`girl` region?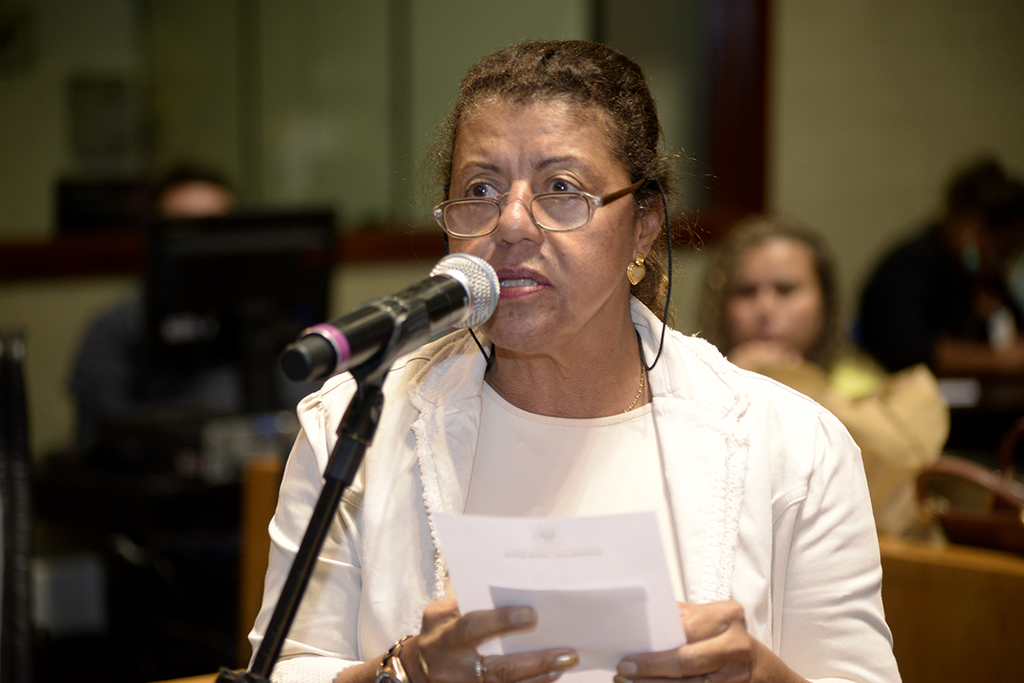
<region>699, 220, 943, 545</region>
